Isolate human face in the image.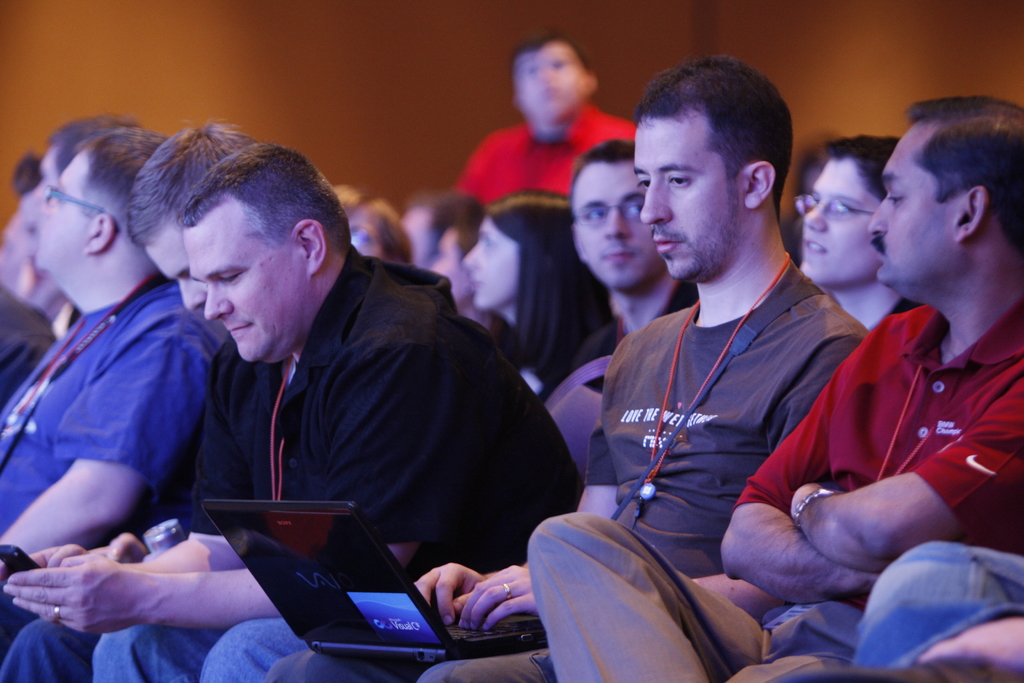
Isolated region: 564 158 658 306.
